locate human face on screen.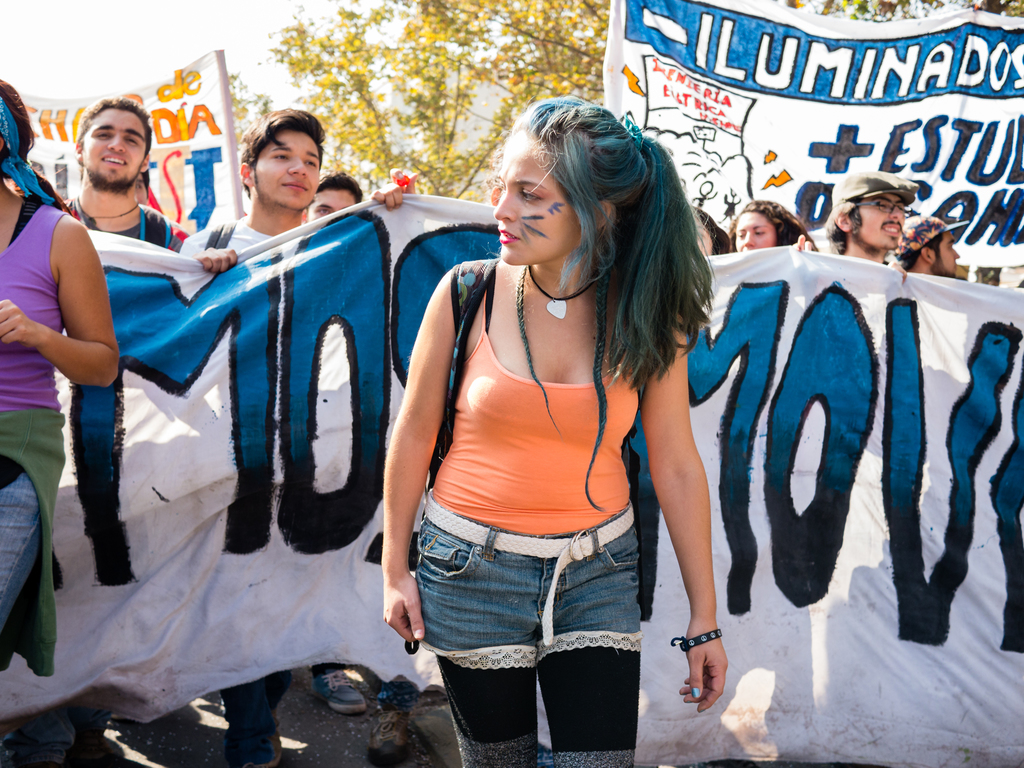
On screen at (846, 191, 900, 246).
